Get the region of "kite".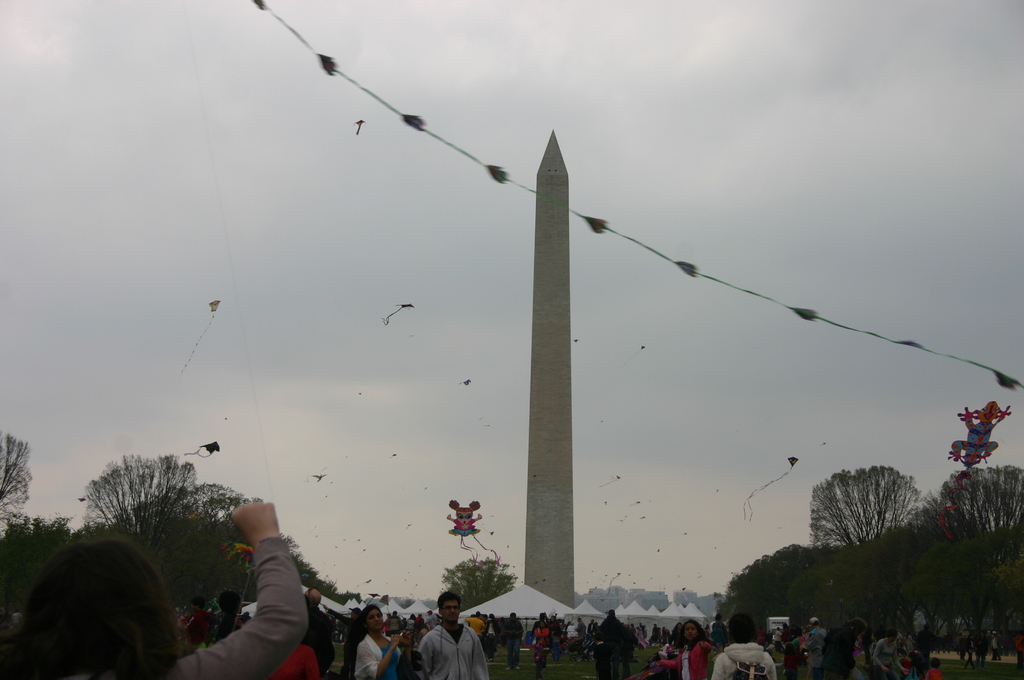
x1=740 y1=454 x2=801 y2=522.
